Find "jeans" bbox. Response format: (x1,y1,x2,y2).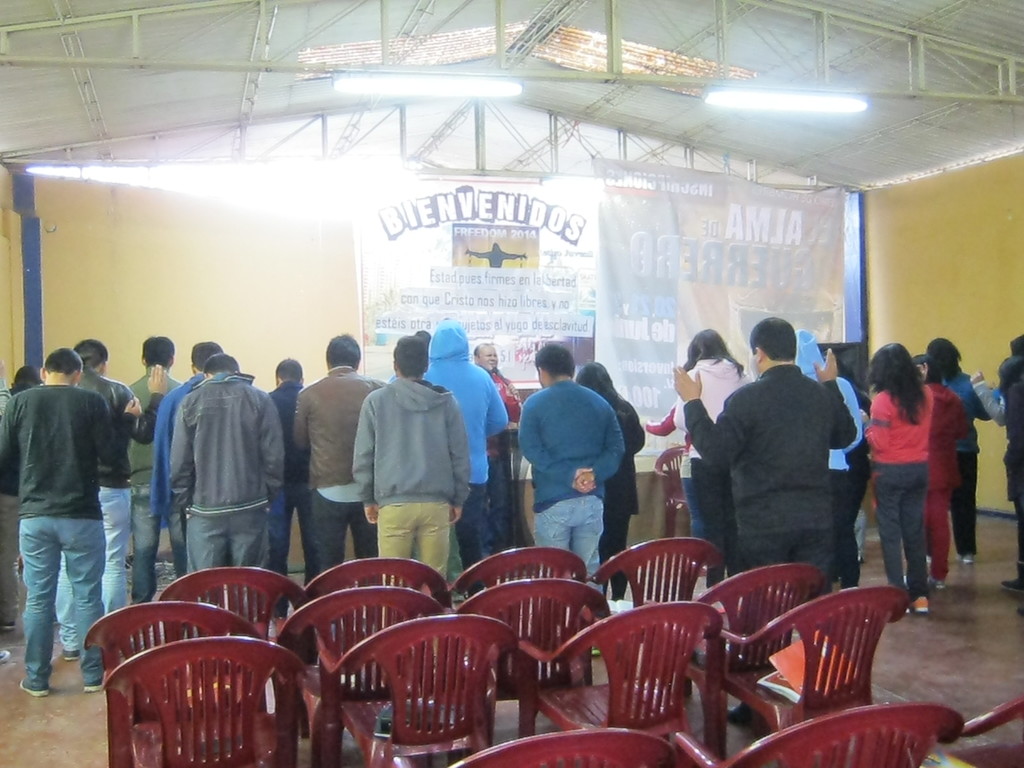
(309,488,380,568).
